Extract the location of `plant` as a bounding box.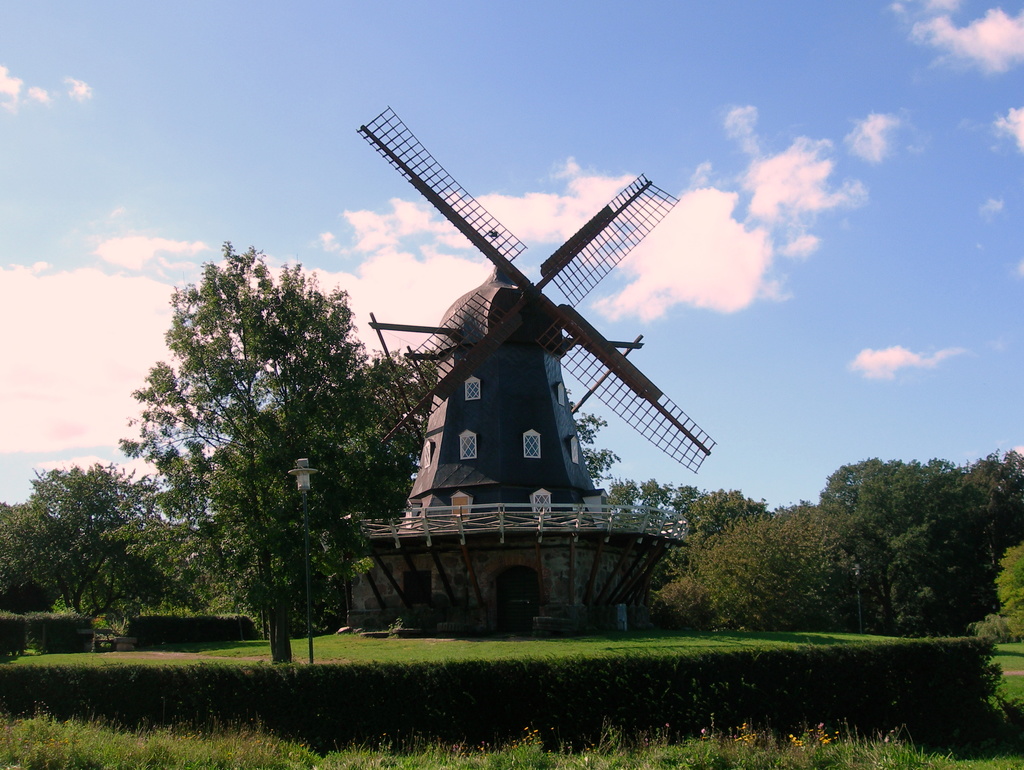
bbox=[0, 461, 155, 609].
